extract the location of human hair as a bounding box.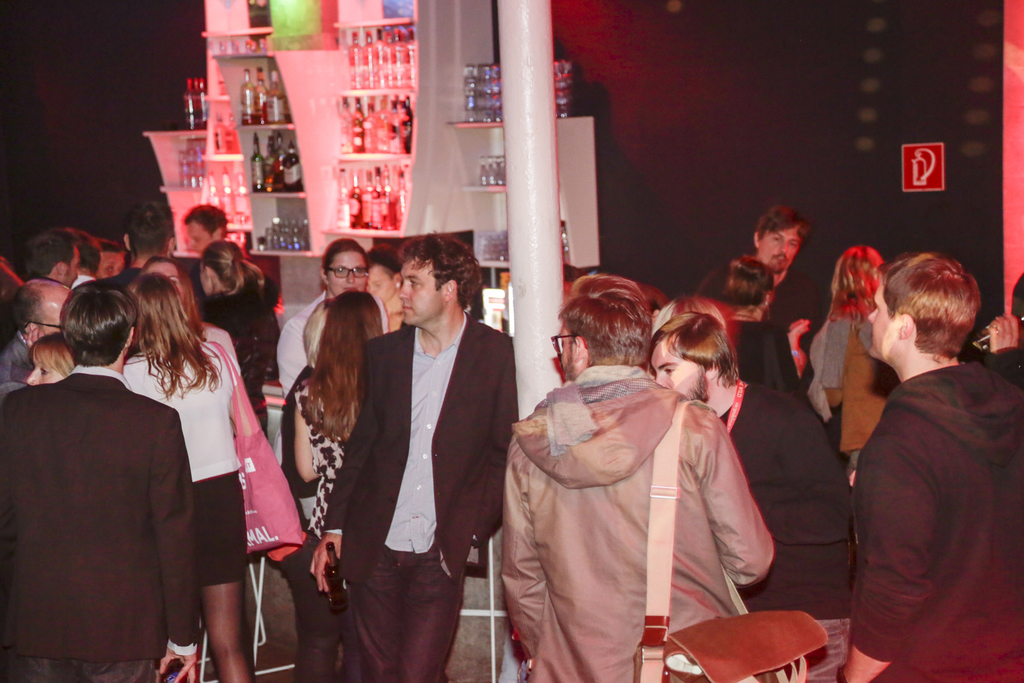
31,235,76,277.
